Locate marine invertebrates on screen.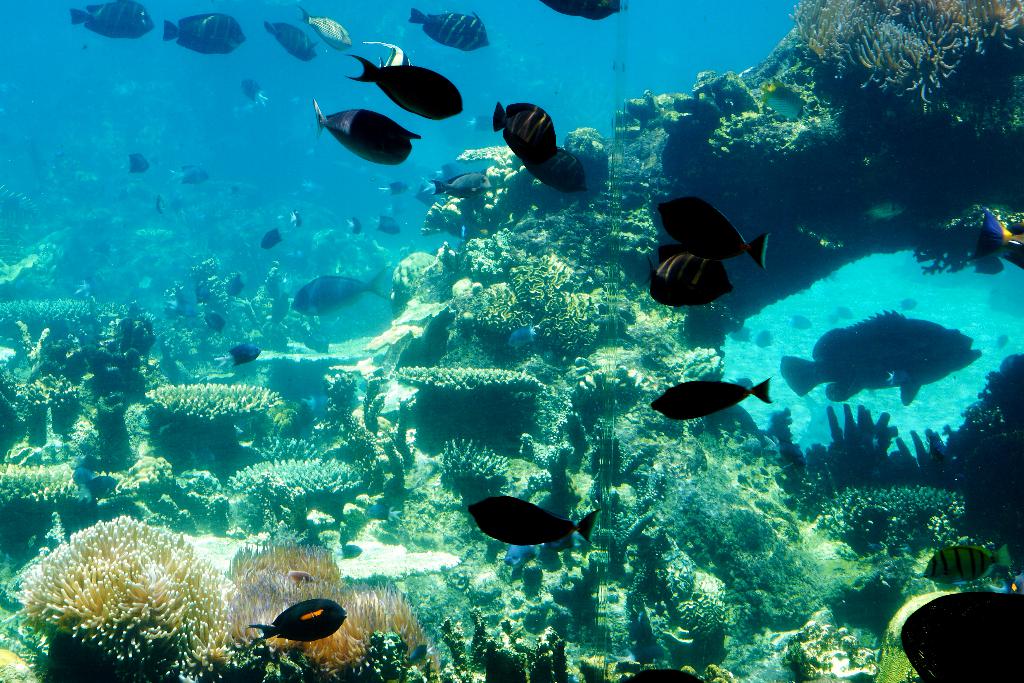
On screen at (left=189, top=457, right=240, bottom=525).
